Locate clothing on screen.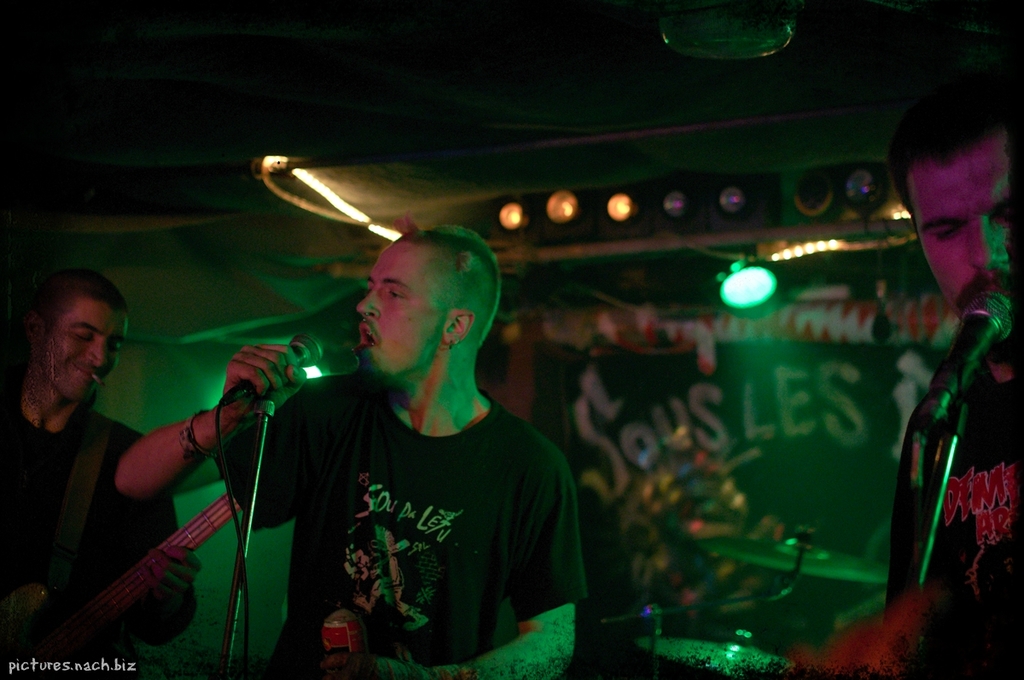
On screen at box=[239, 324, 586, 666].
